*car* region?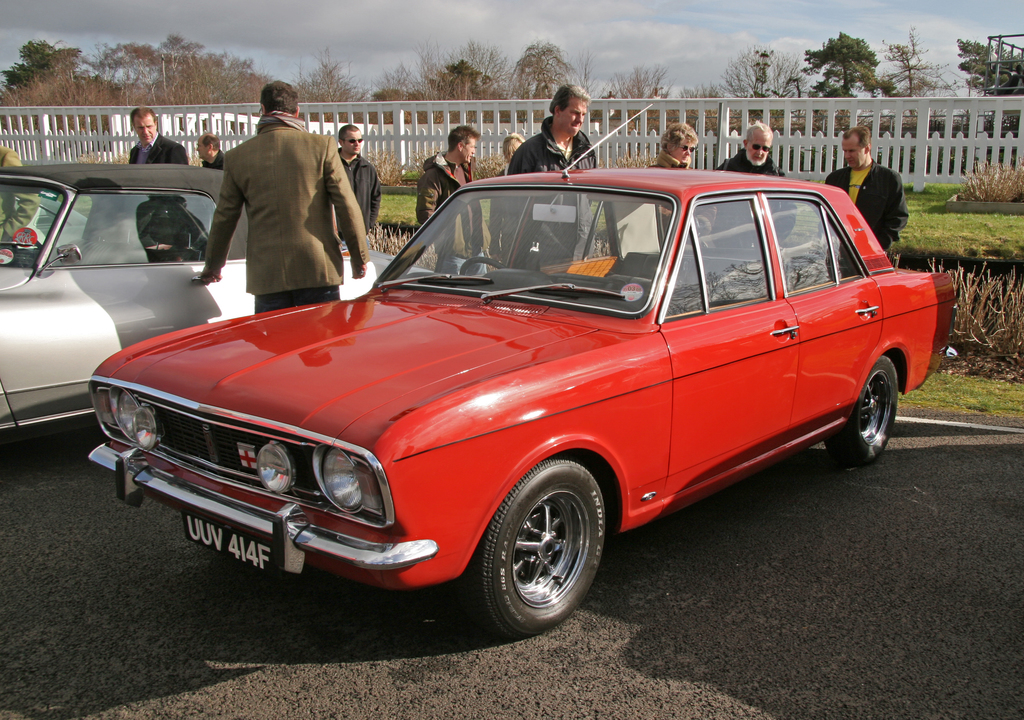
pyautogui.locateOnScreen(0, 162, 453, 443)
